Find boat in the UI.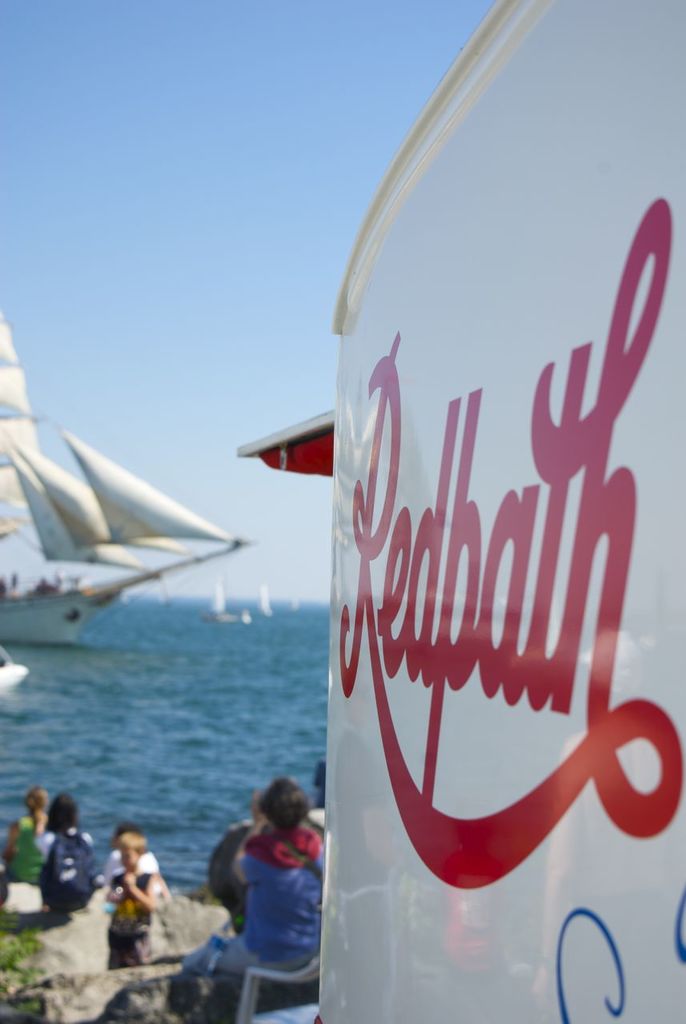
UI element at crop(252, 577, 275, 624).
